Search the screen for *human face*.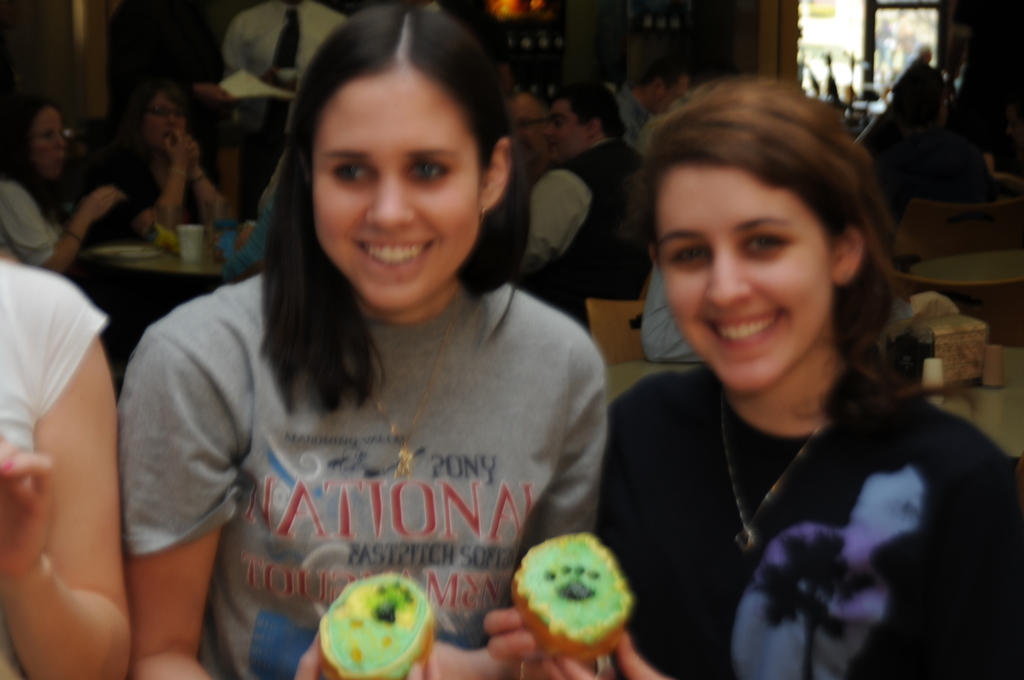
Found at 512:99:536:155.
